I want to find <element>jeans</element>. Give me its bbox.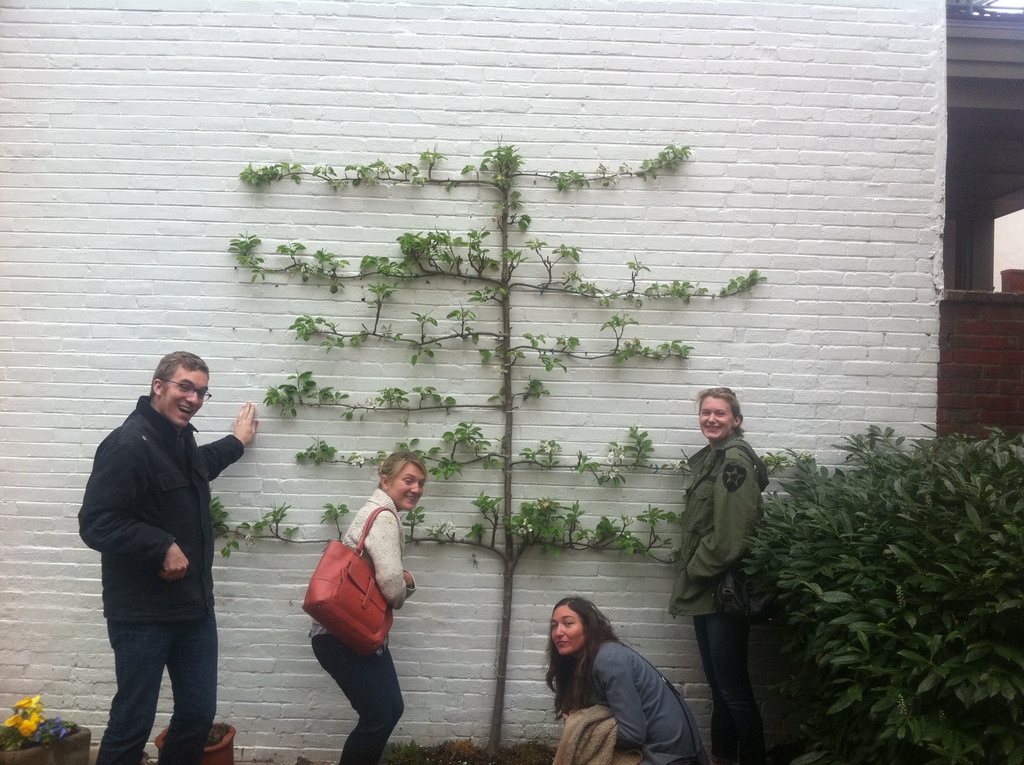
region(95, 632, 216, 764).
